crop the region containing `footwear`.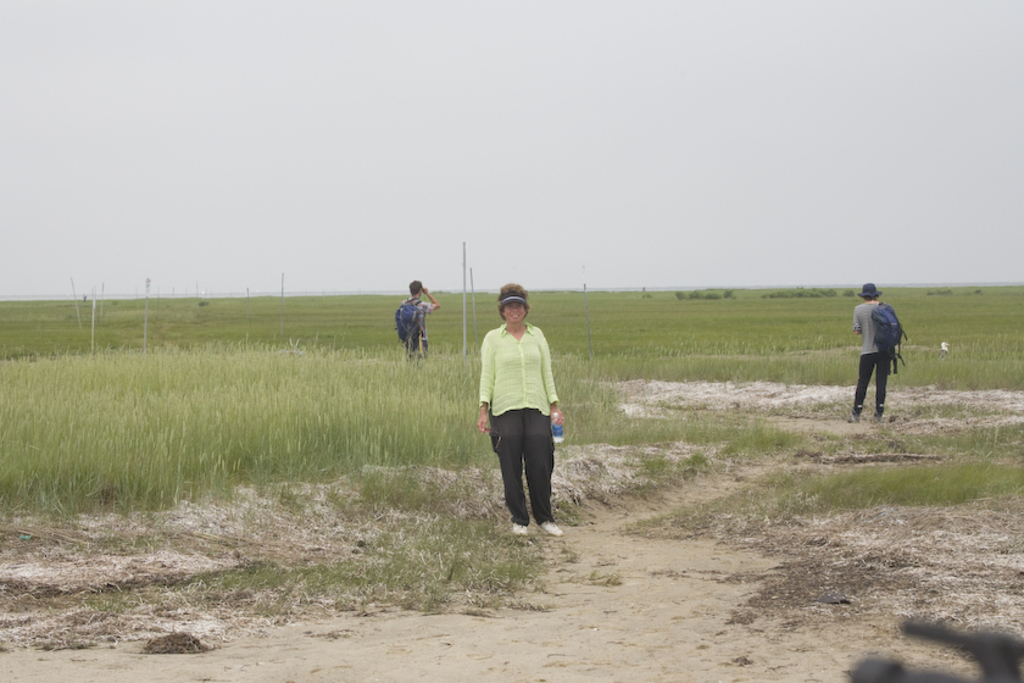
Crop region: [left=845, top=412, right=863, bottom=424].
